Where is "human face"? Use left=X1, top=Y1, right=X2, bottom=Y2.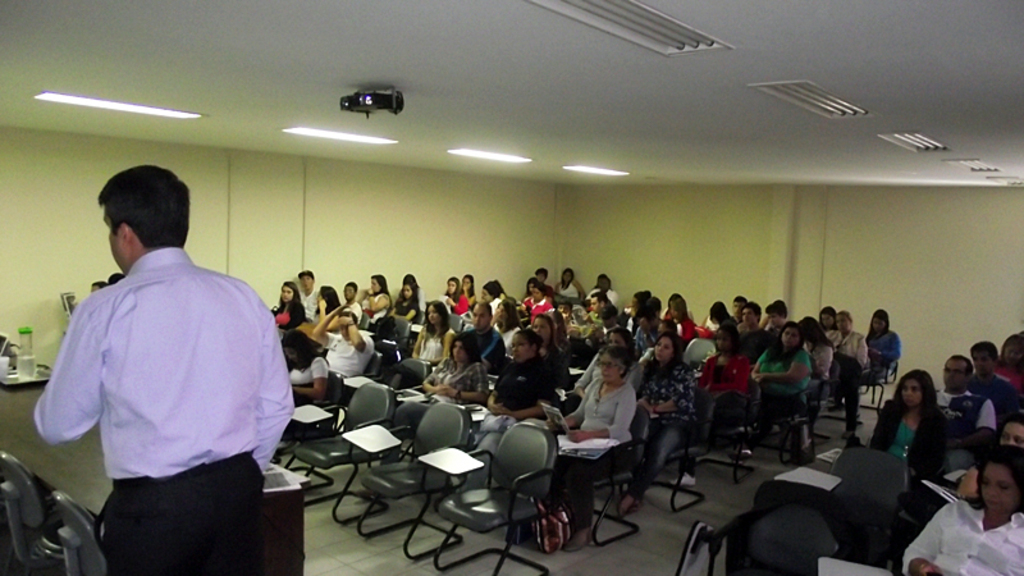
left=653, top=338, right=672, bottom=364.
